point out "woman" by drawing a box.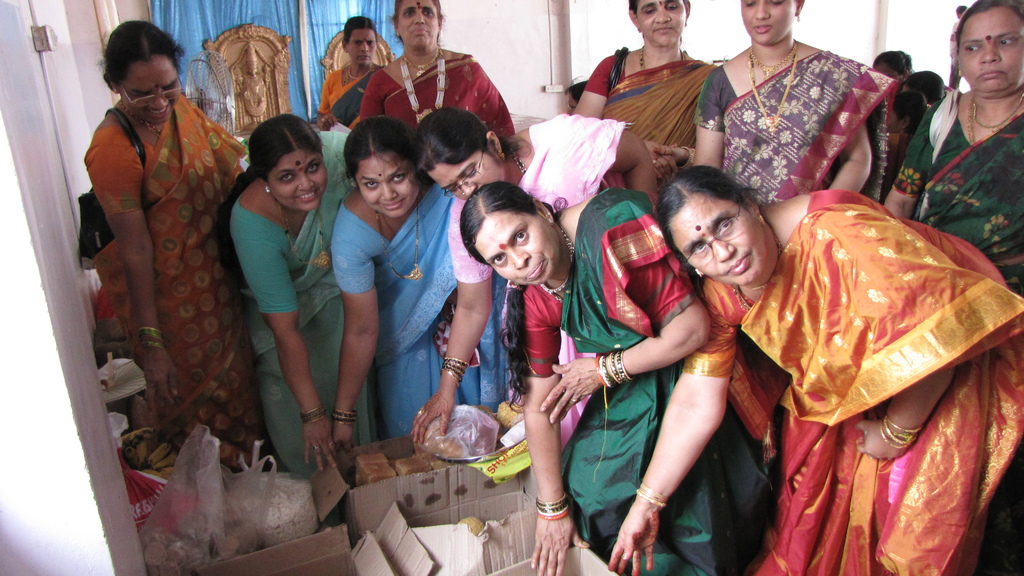
bbox=[575, 0, 721, 191].
